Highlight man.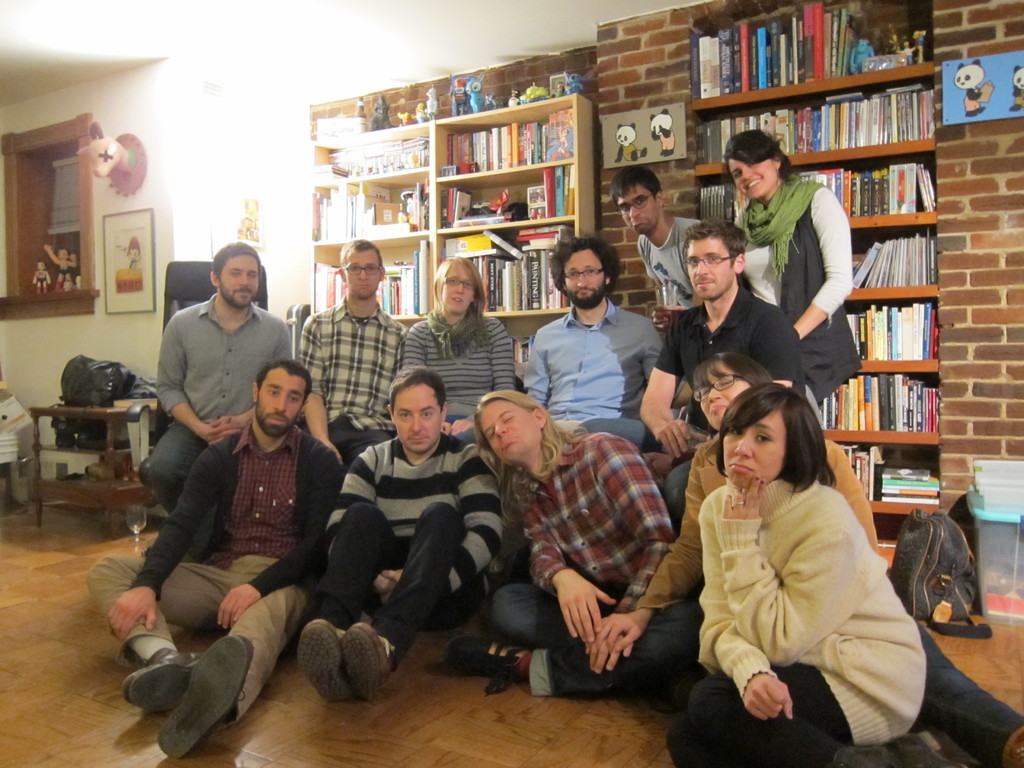
Highlighted region: x1=525 y1=225 x2=674 y2=431.
